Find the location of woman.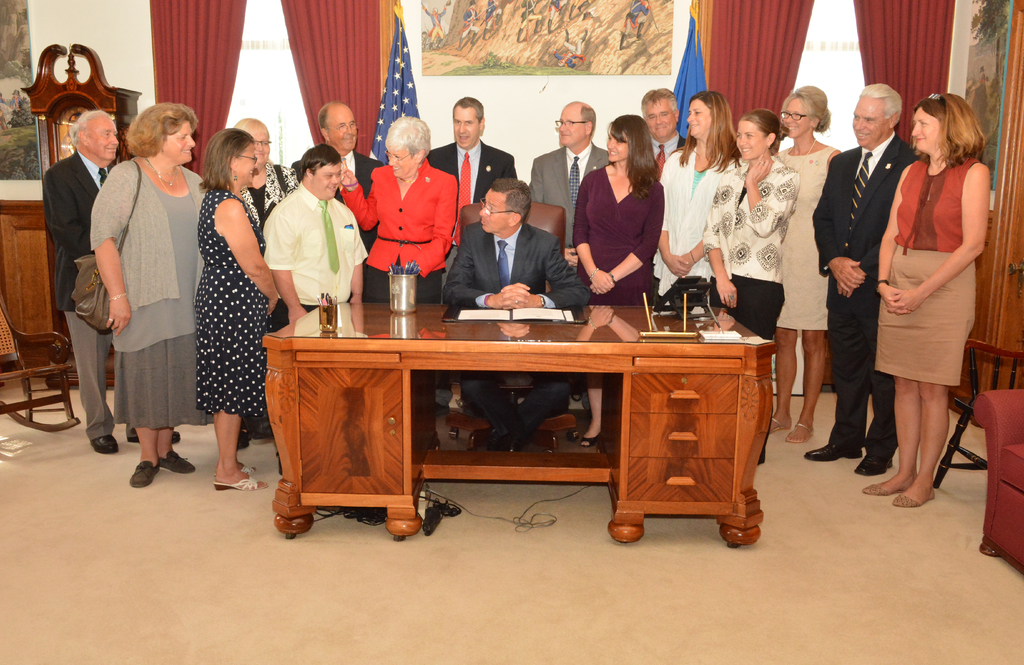
Location: bbox(87, 102, 222, 489).
